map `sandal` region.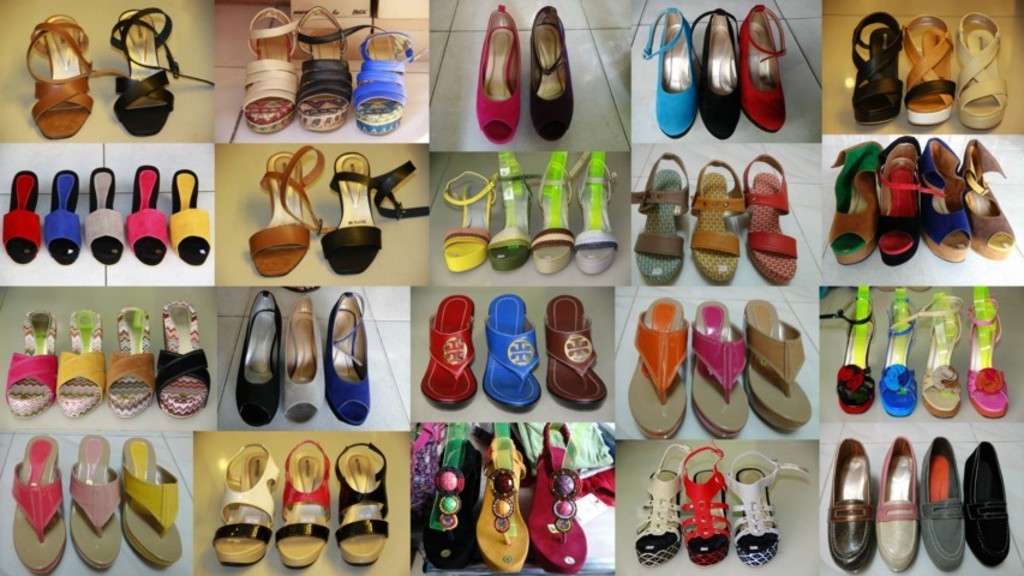
Mapped to [820,137,882,264].
